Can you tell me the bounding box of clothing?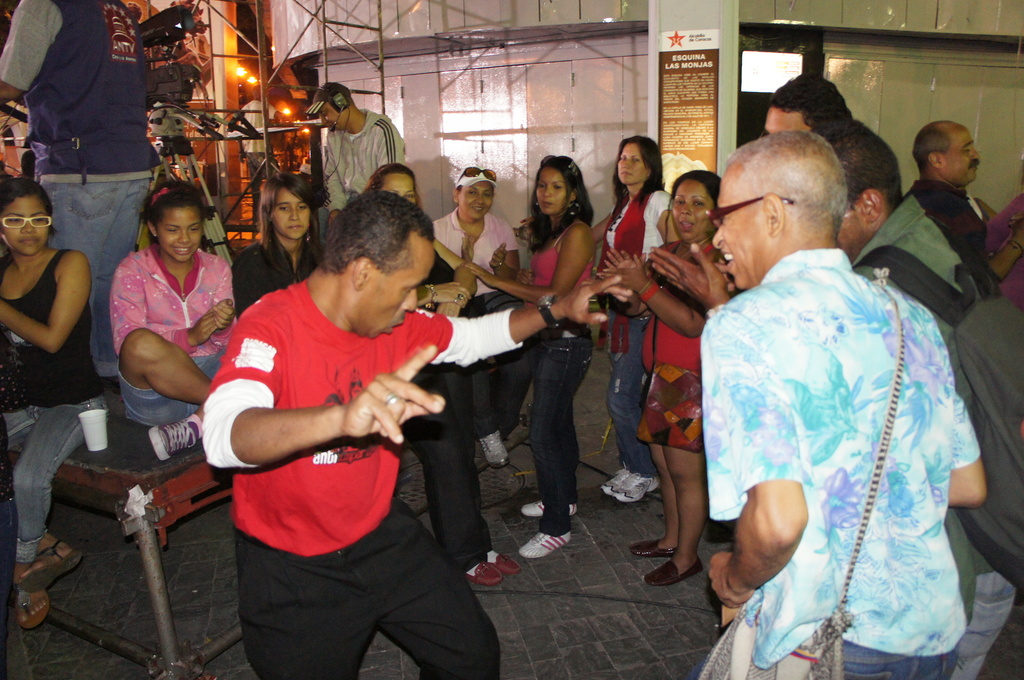
707,188,970,679.
